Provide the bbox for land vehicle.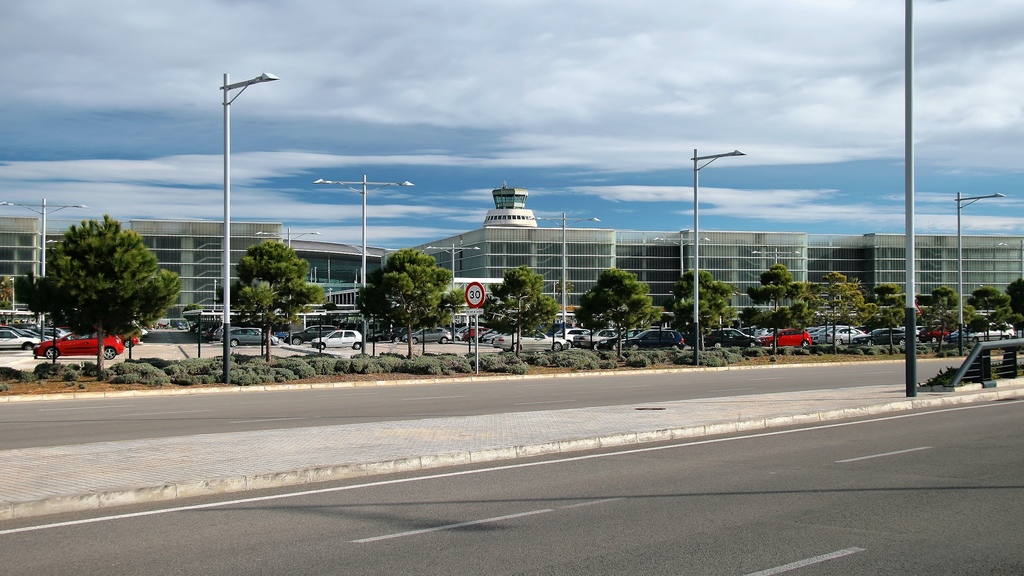
[x1=951, y1=331, x2=960, y2=336].
